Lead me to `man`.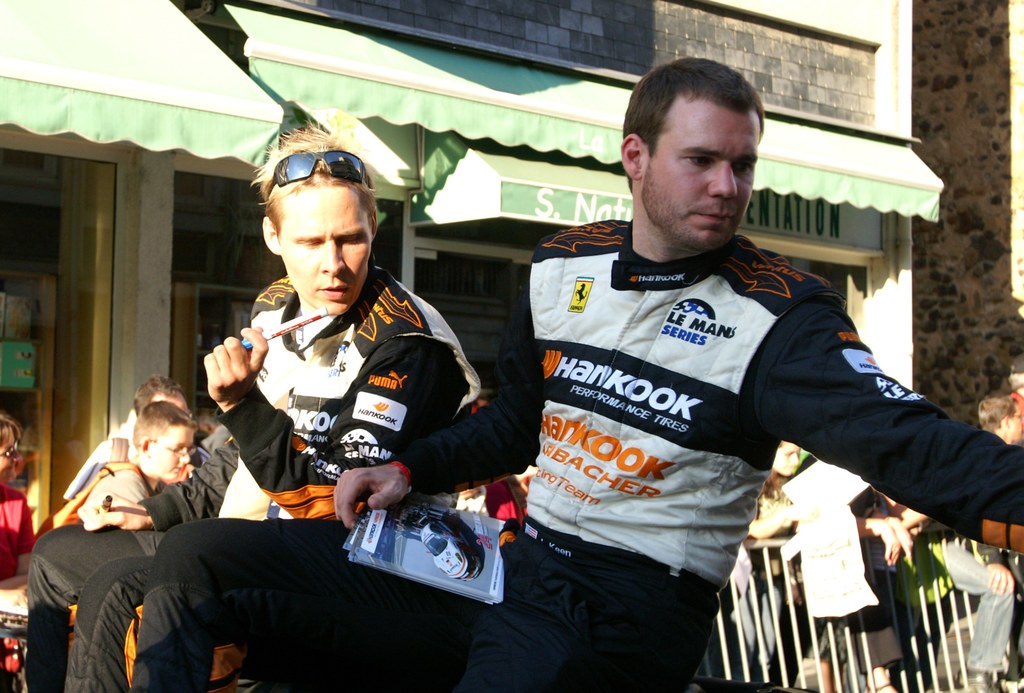
Lead to 64/373/194/501.
